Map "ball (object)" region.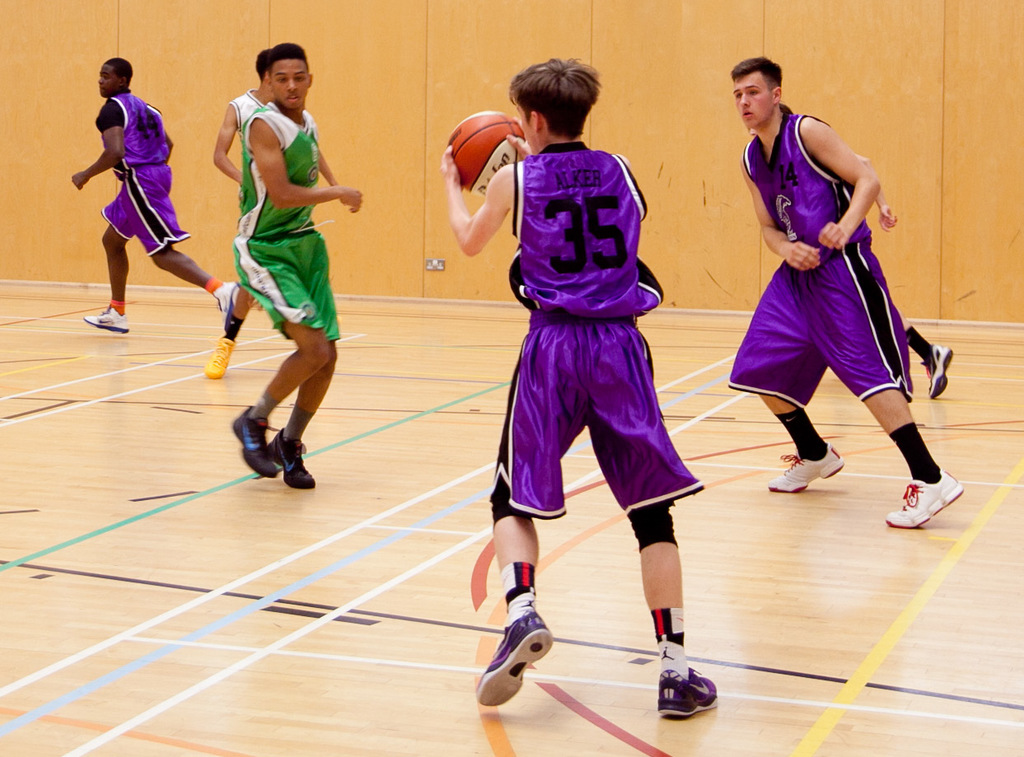
Mapped to <bbox>447, 109, 528, 203</bbox>.
